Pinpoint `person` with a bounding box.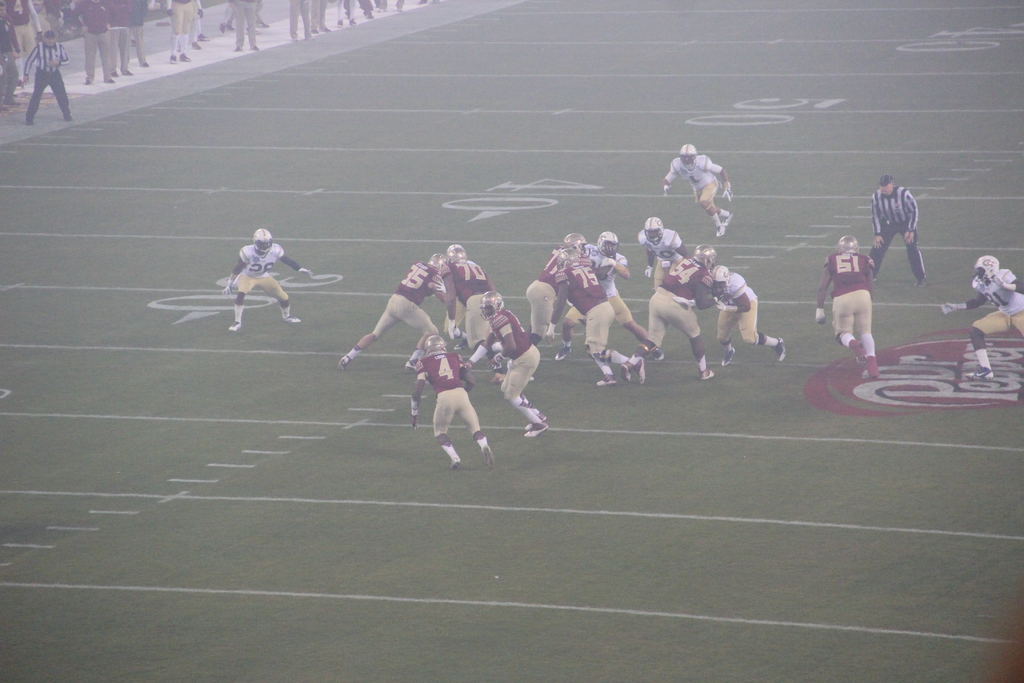
bbox=[435, 238, 505, 352].
